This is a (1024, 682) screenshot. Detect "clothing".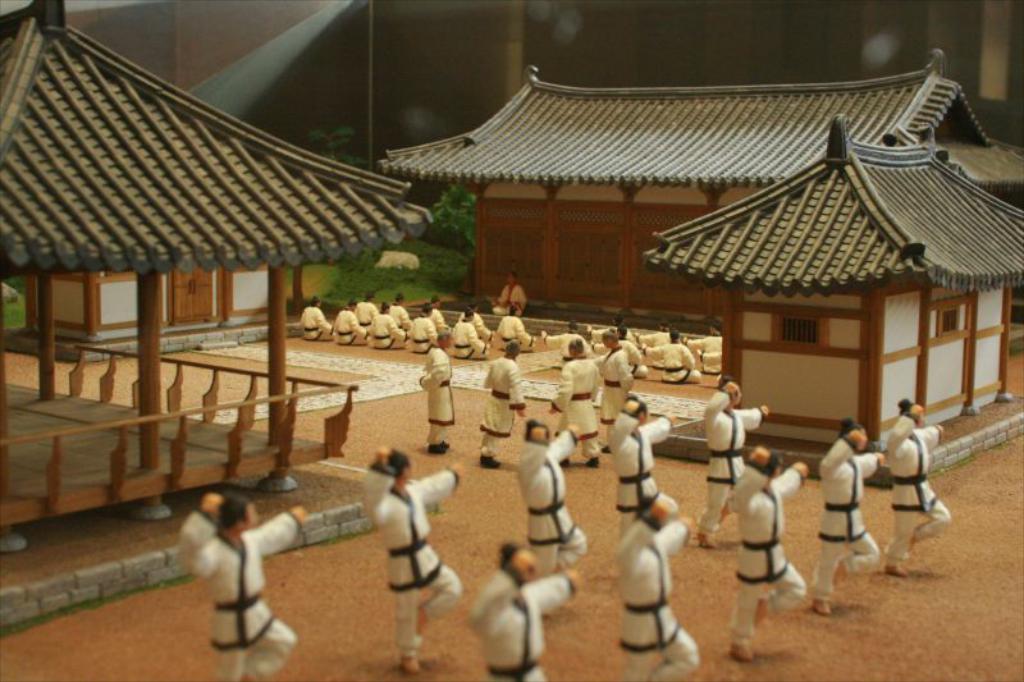
bbox=[878, 418, 952, 559].
